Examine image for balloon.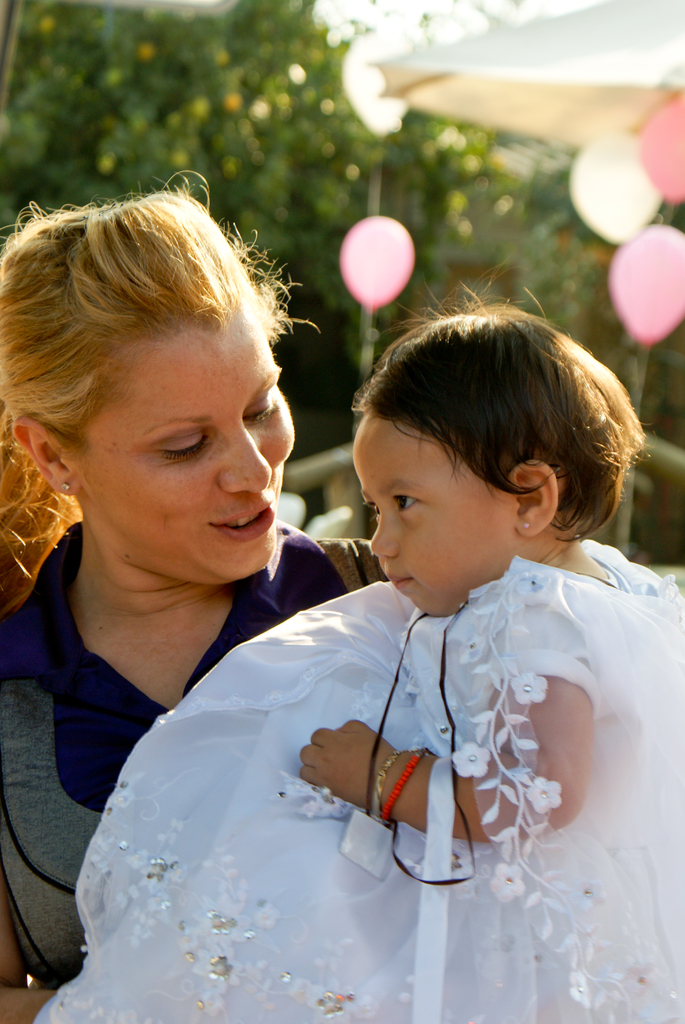
Examination result: bbox(609, 220, 684, 342).
